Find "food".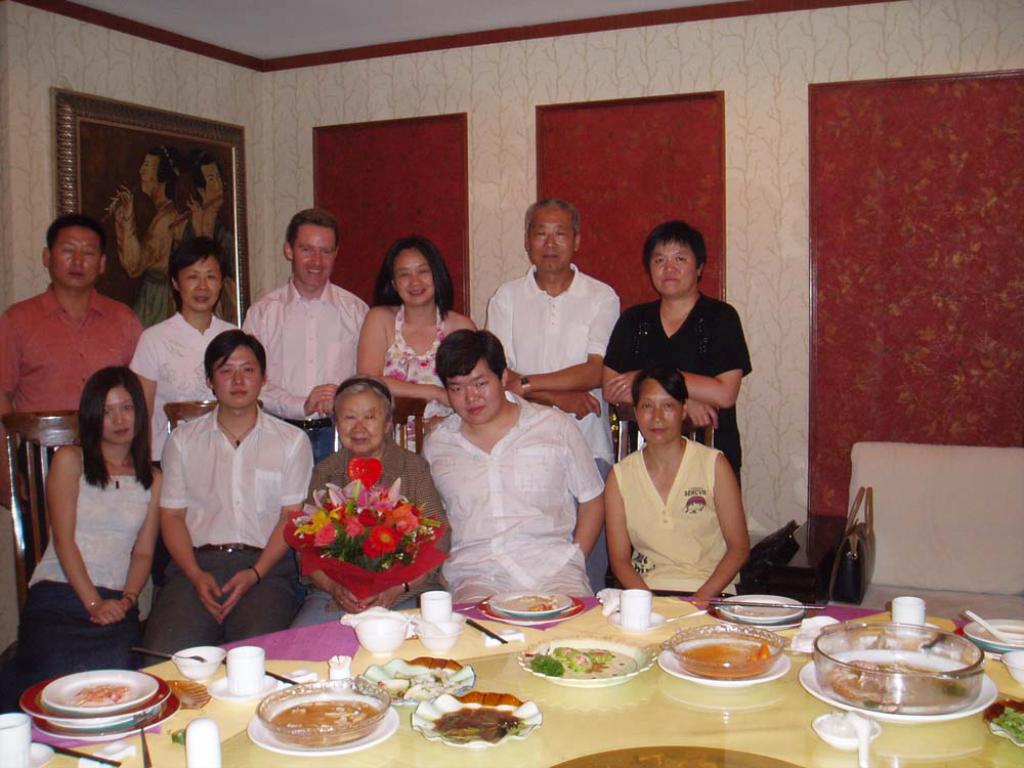
bbox(823, 658, 975, 708).
